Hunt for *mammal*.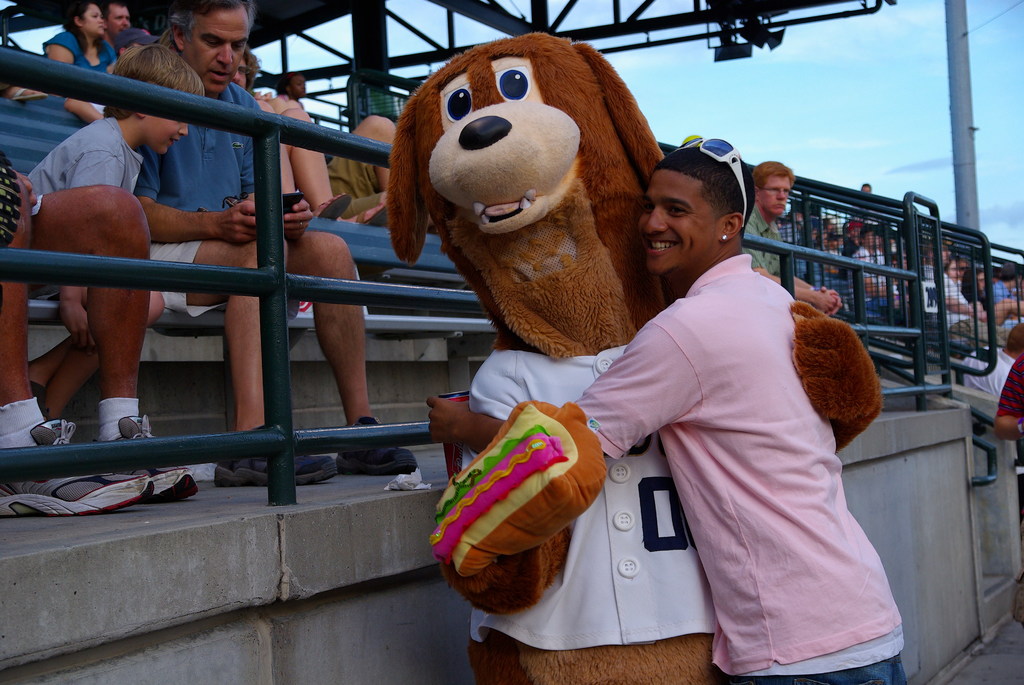
Hunted down at Rect(45, 4, 125, 122).
